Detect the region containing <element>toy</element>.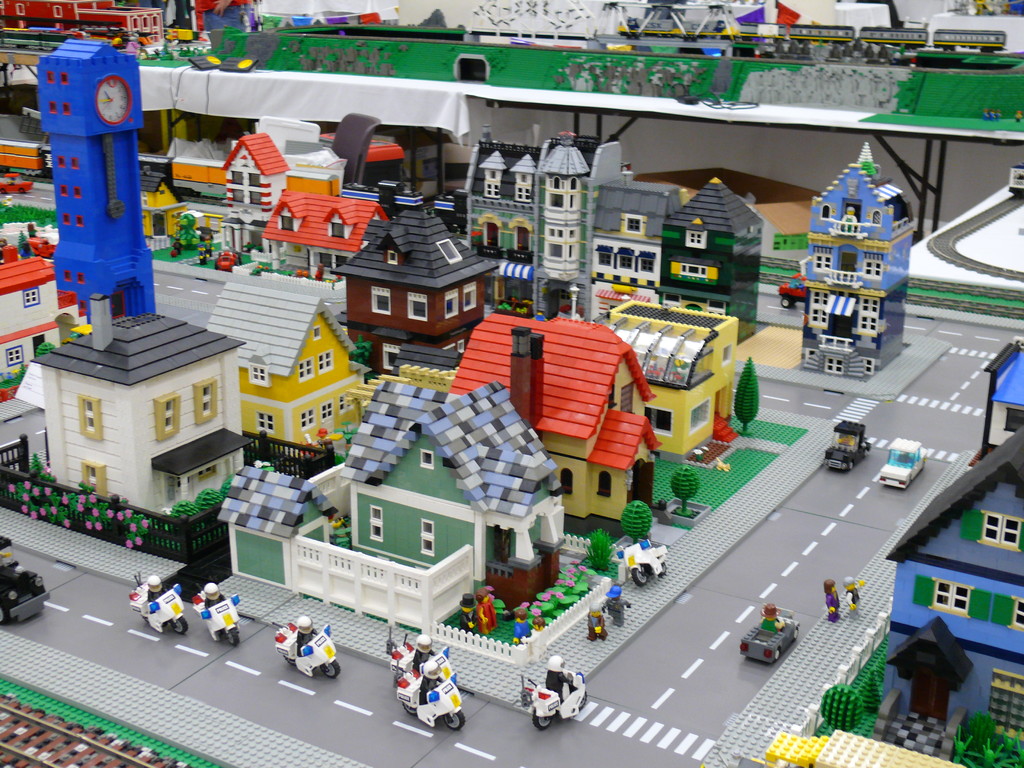
130/566/189/634.
